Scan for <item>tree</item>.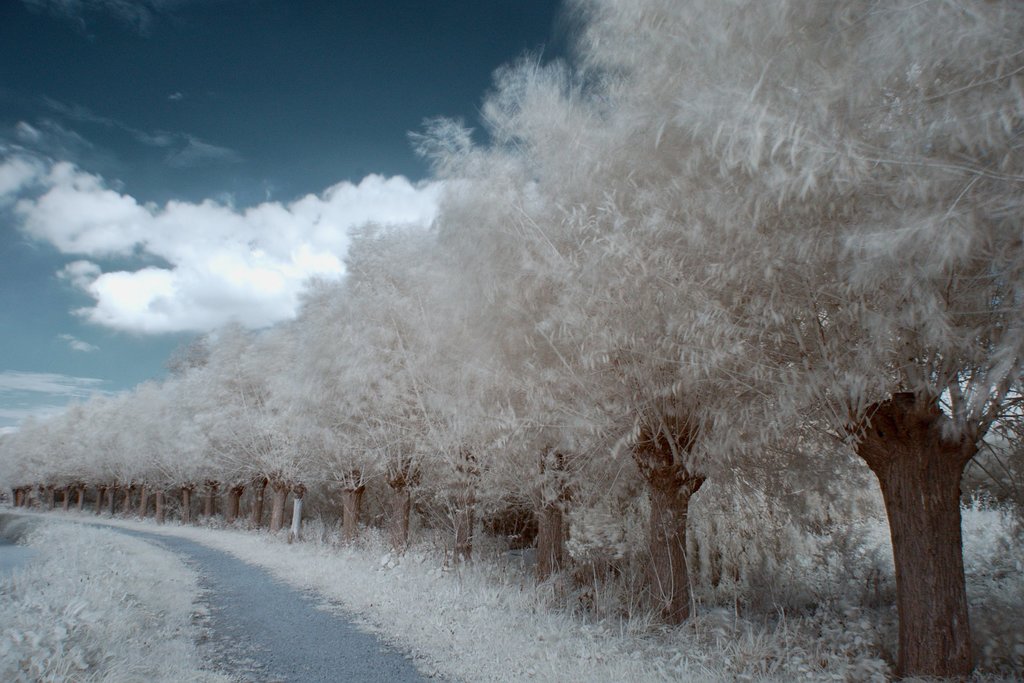
Scan result: (472, 31, 726, 613).
